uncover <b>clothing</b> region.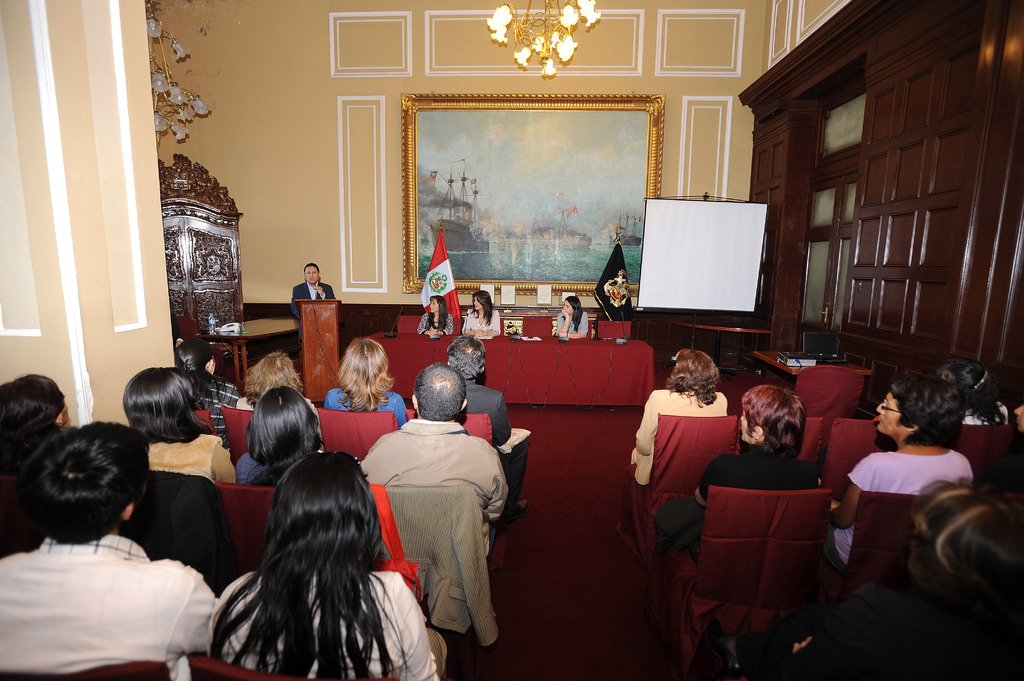
Uncovered: [x1=461, y1=382, x2=530, y2=518].
